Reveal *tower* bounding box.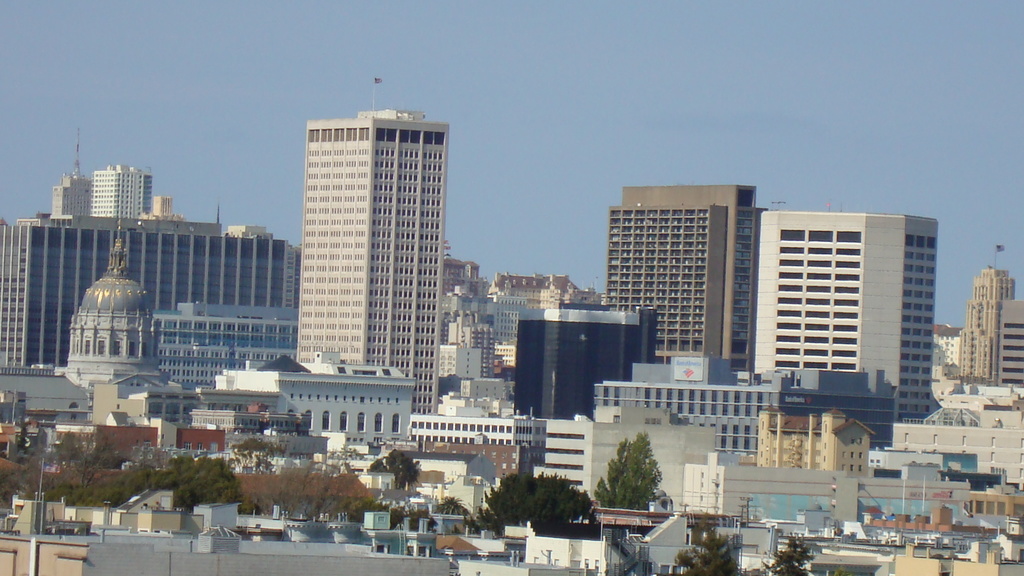
Revealed: 54/178/93/217.
